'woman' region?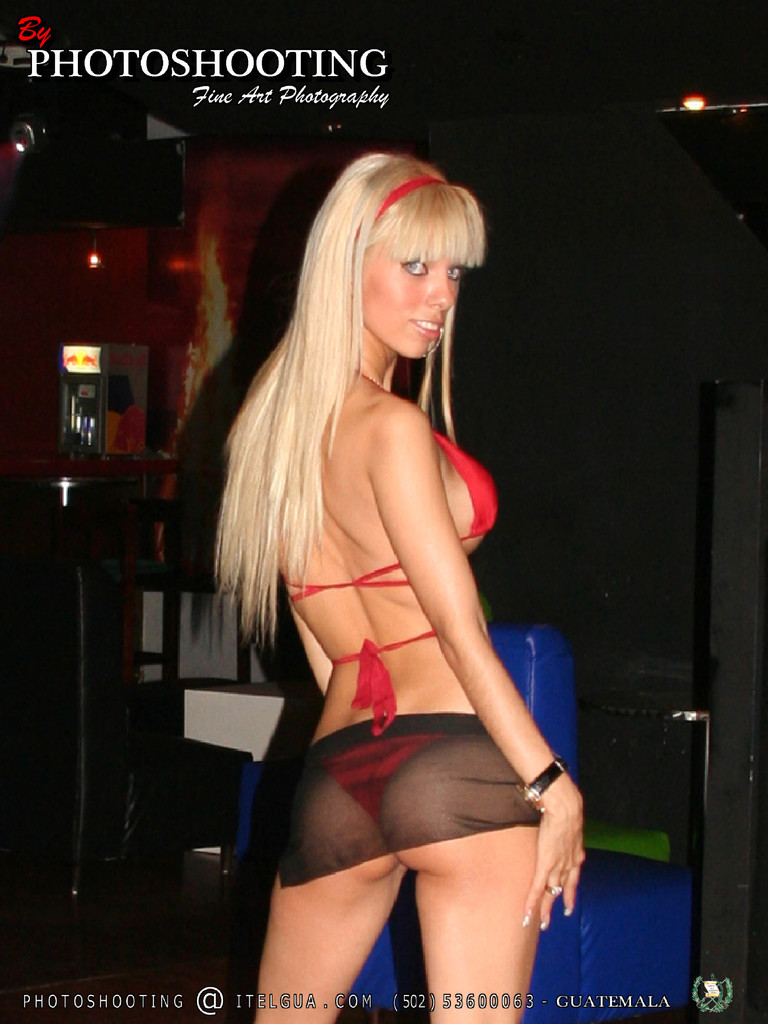
pyautogui.locateOnScreen(236, 198, 606, 1023)
